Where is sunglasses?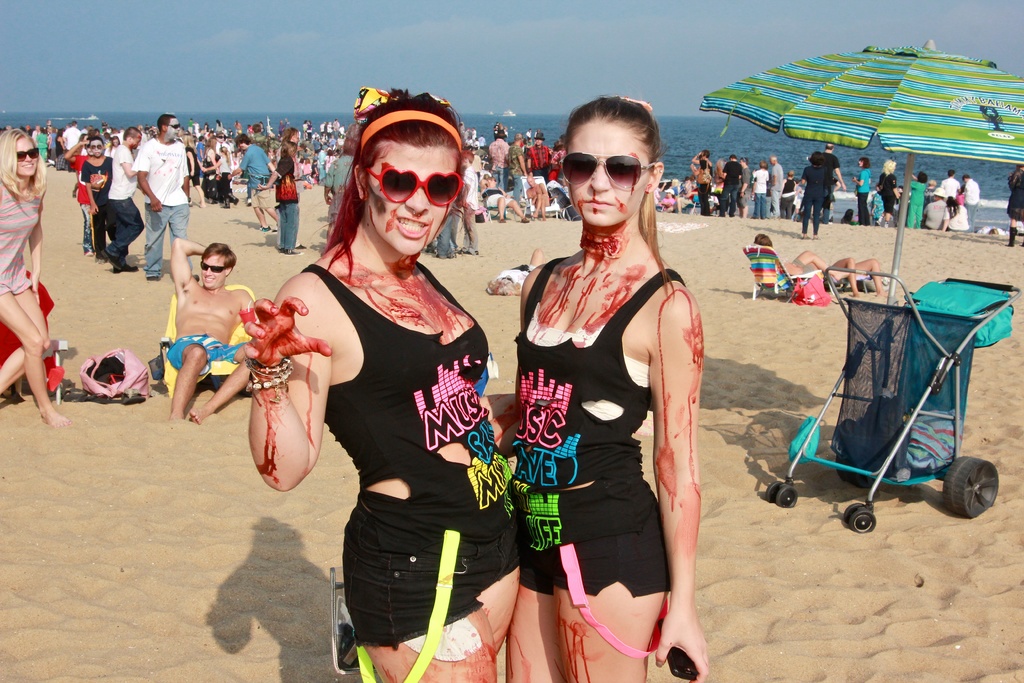
detection(560, 148, 653, 188).
